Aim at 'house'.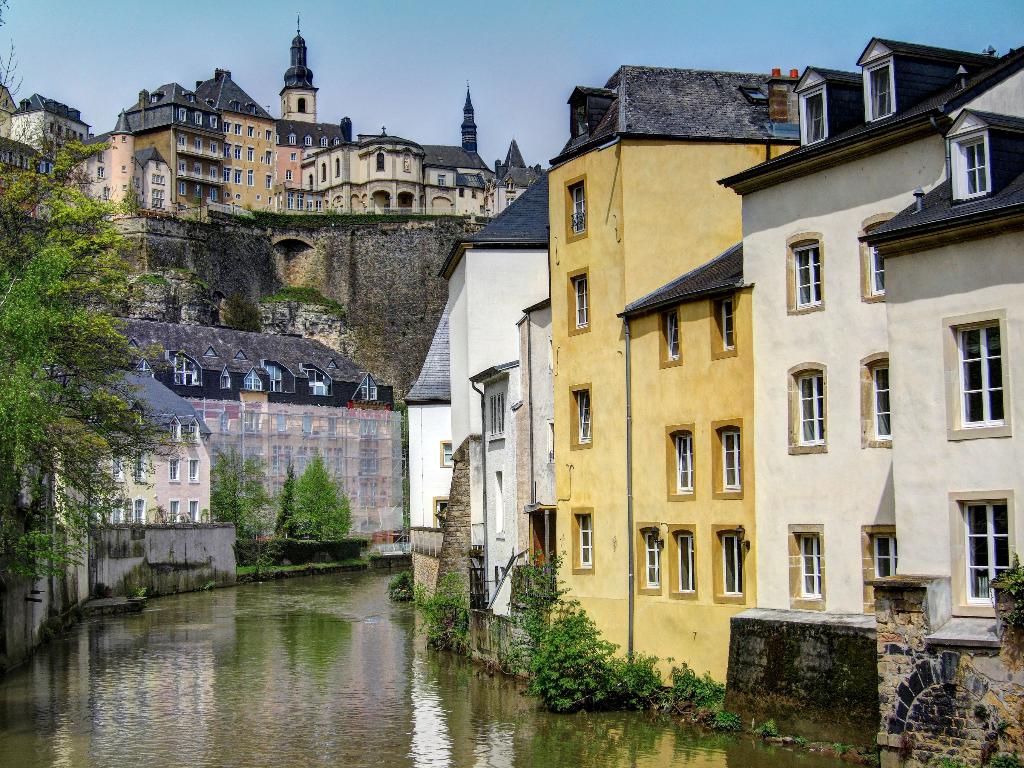
Aimed at Rect(74, 312, 410, 555).
